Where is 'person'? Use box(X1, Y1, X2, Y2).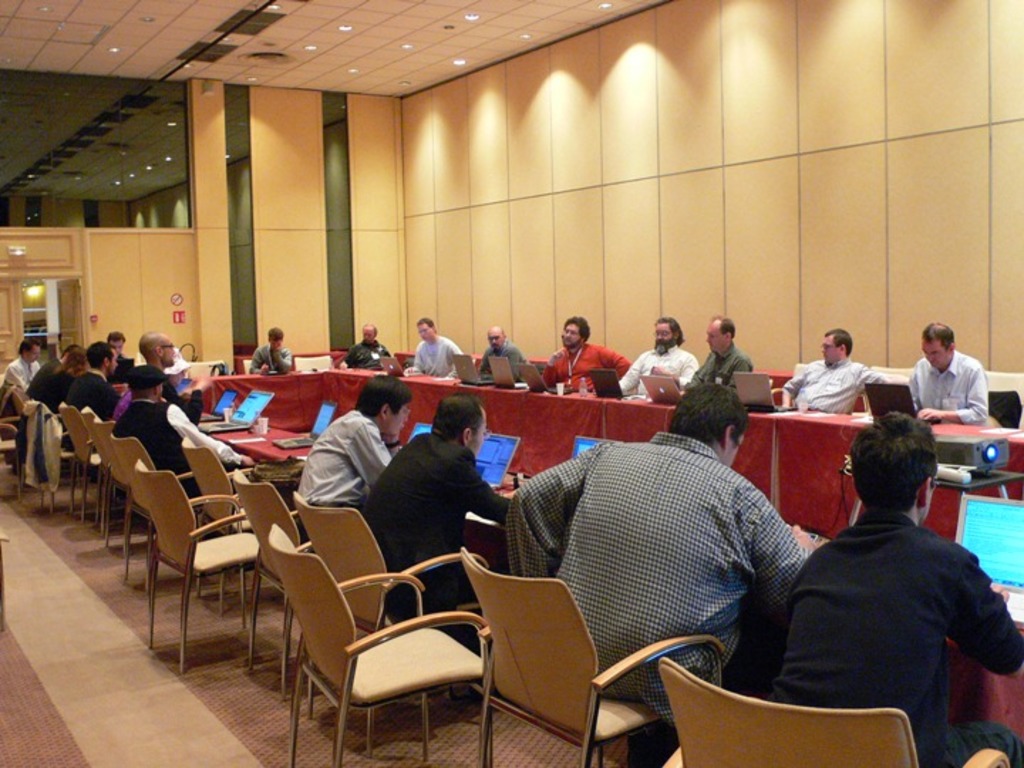
box(505, 381, 825, 764).
